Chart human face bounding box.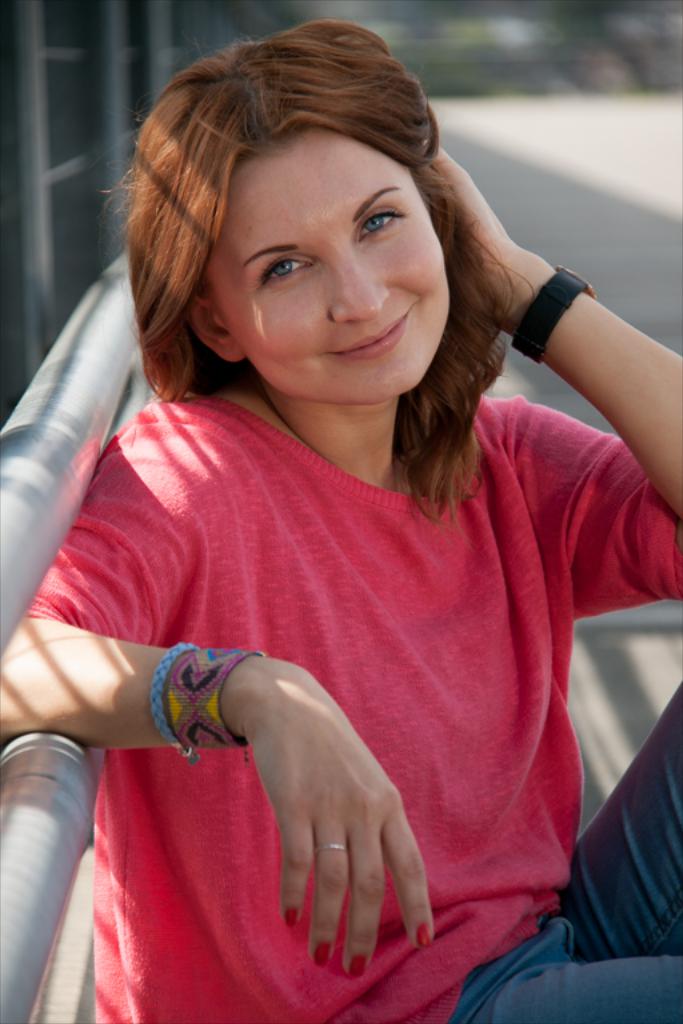
Charted: x1=208 y1=125 x2=452 y2=407.
